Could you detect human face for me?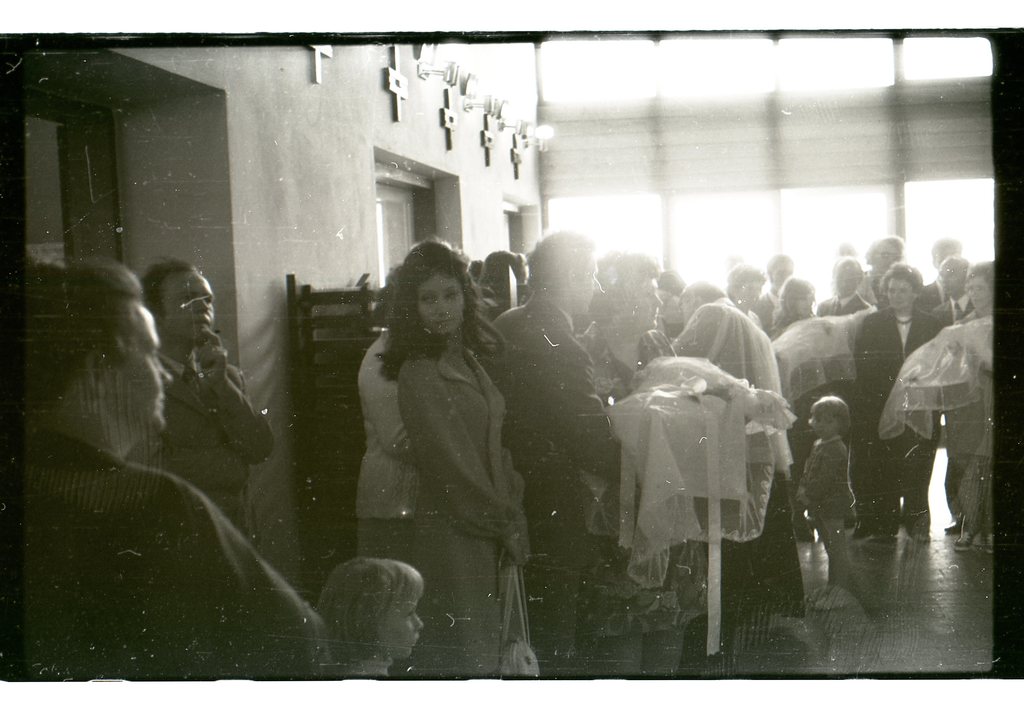
Detection result: x1=817 y1=409 x2=836 y2=434.
